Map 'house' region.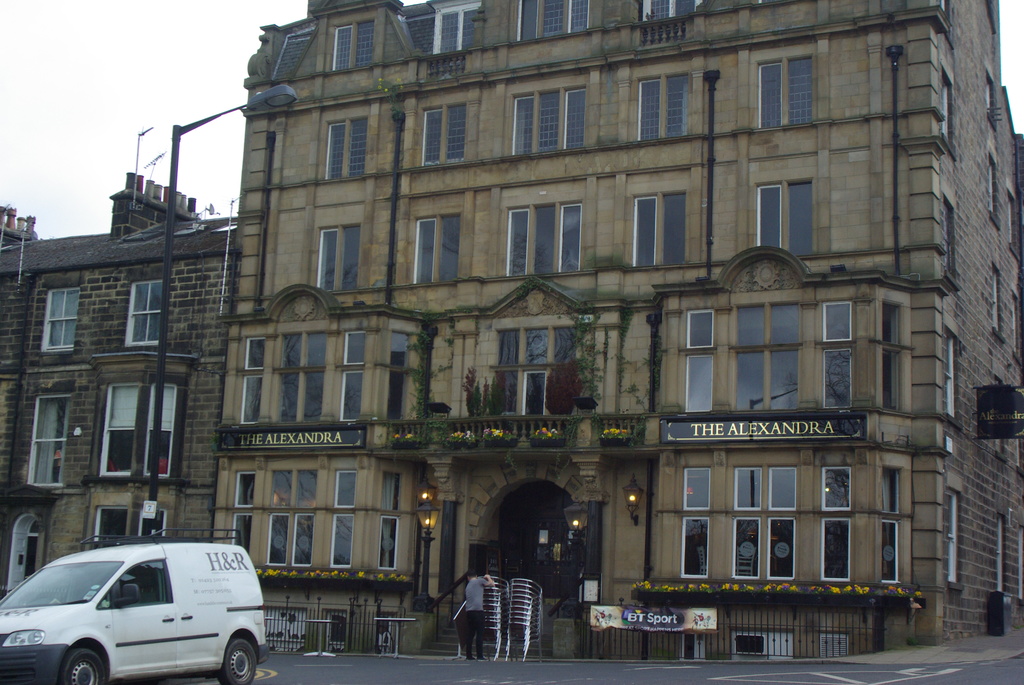
Mapped to 221, 0, 1022, 659.
